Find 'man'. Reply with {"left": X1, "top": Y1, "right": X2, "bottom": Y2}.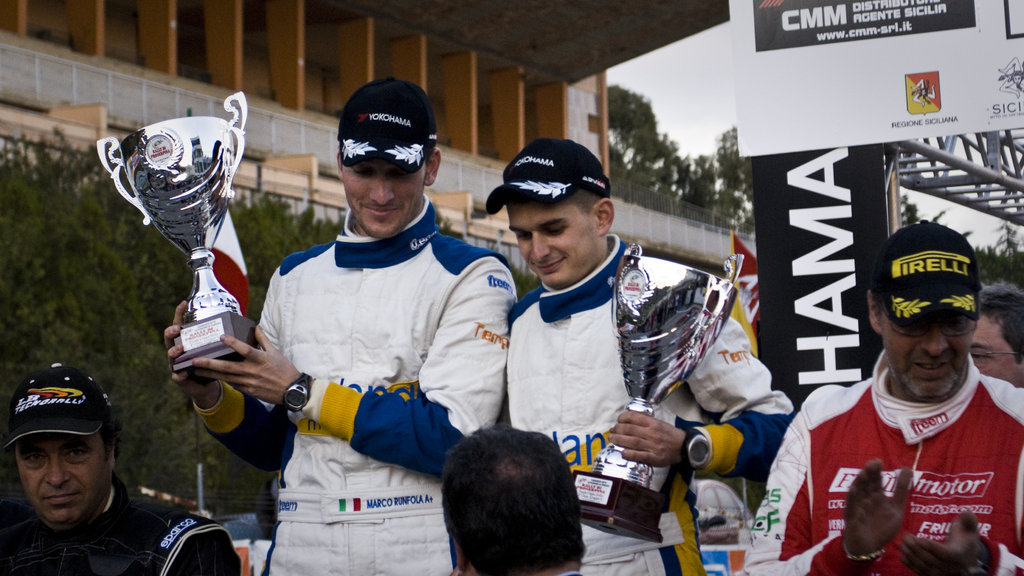
{"left": 1, "top": 363, "right": 231, "bottom": 575}.
